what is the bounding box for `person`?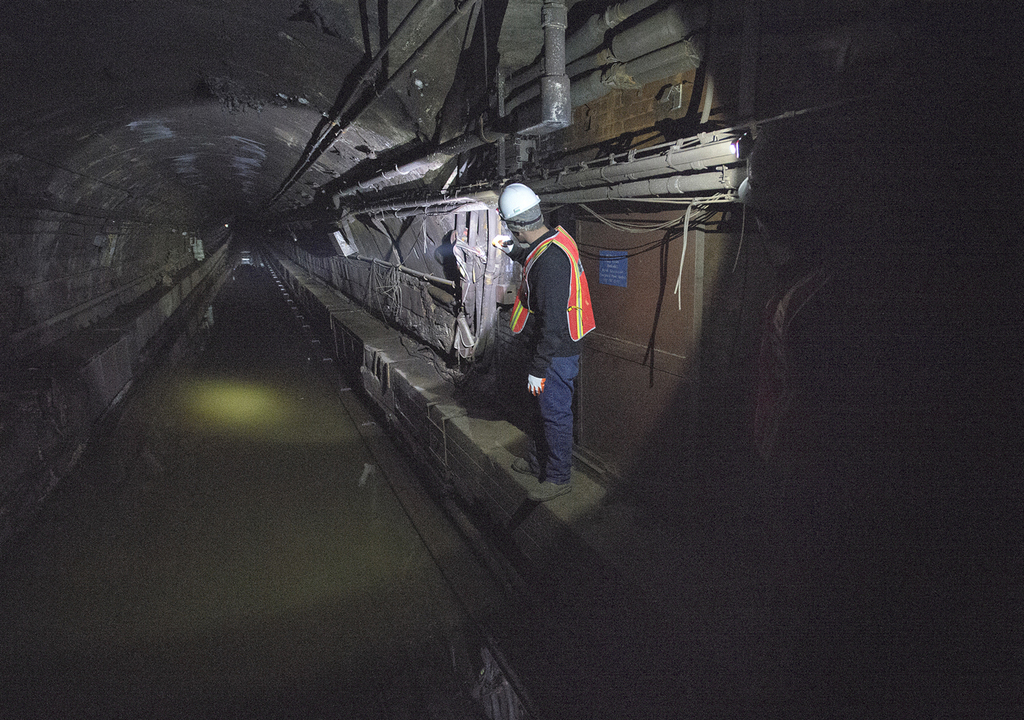
731/120/887/477.
